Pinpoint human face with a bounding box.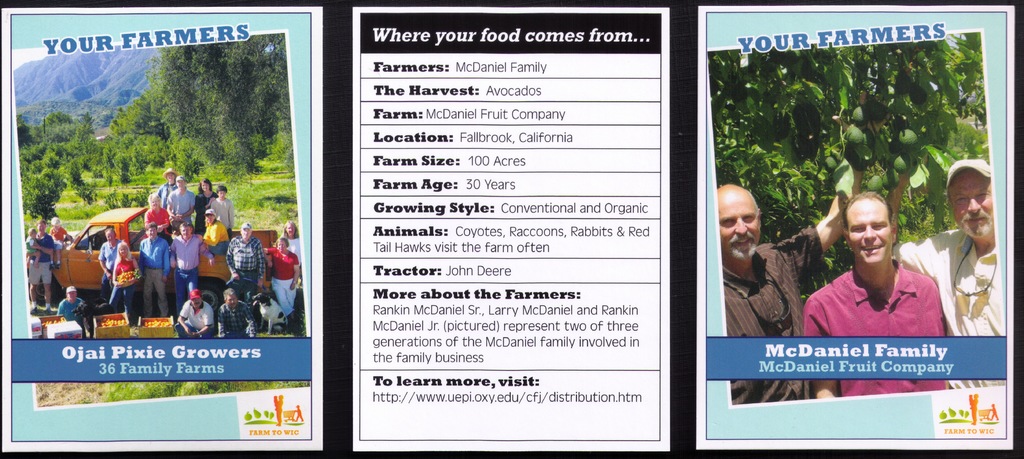
[225,295,236,307].
